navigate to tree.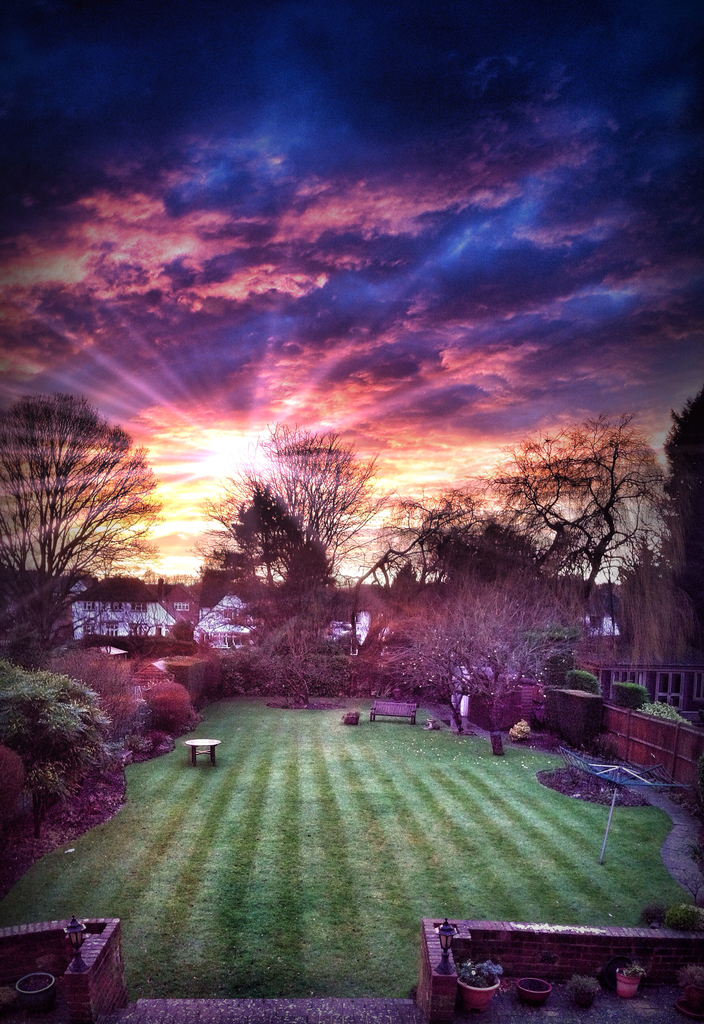
Navigation target: <box>661,385,703,602</box>.
